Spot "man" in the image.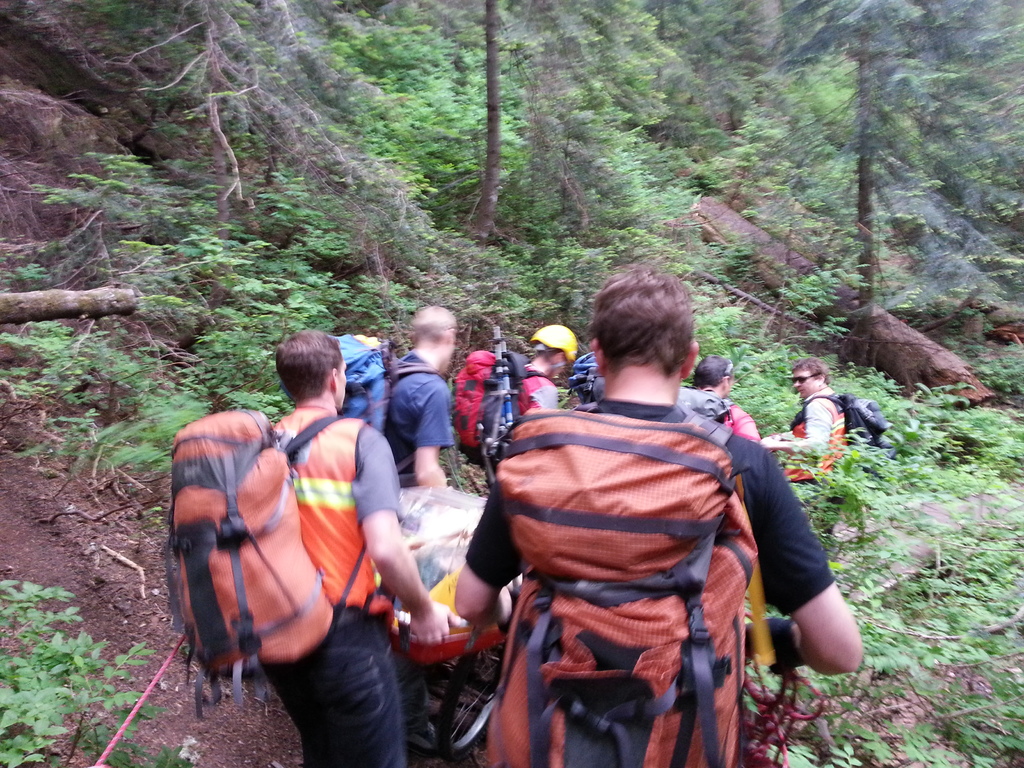
"man" found at [x1=684, y1=352, x2=760, y2=442].
